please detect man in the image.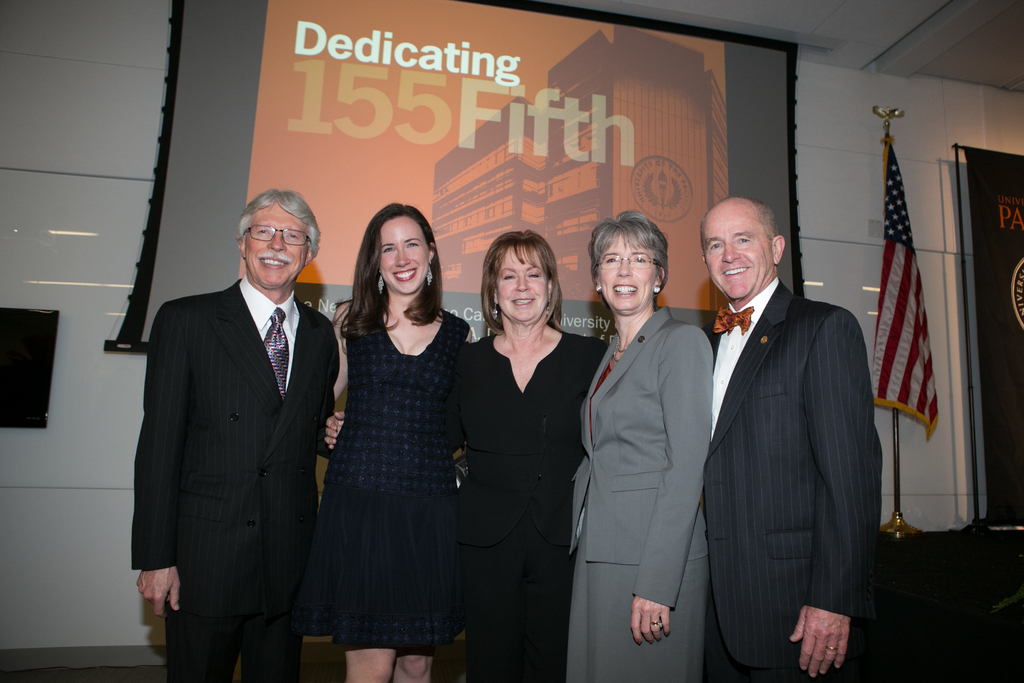
(x1=124, y1=188, x2=344, y2=682).
